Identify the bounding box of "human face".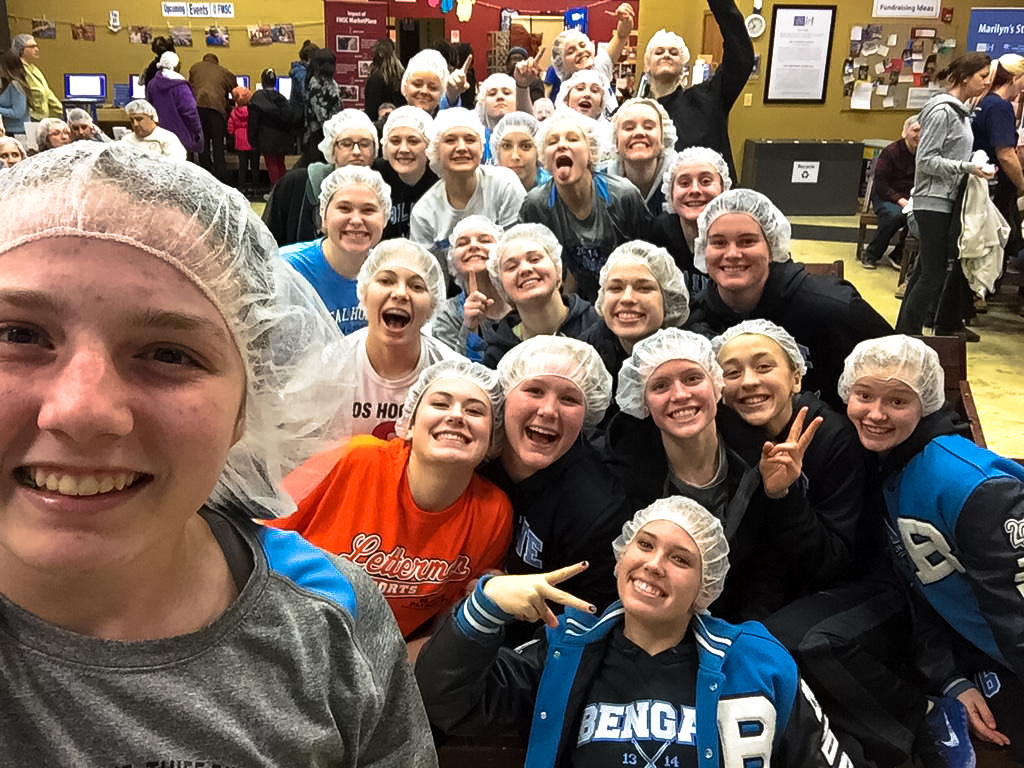
crop(500, 373, 583, 475).
